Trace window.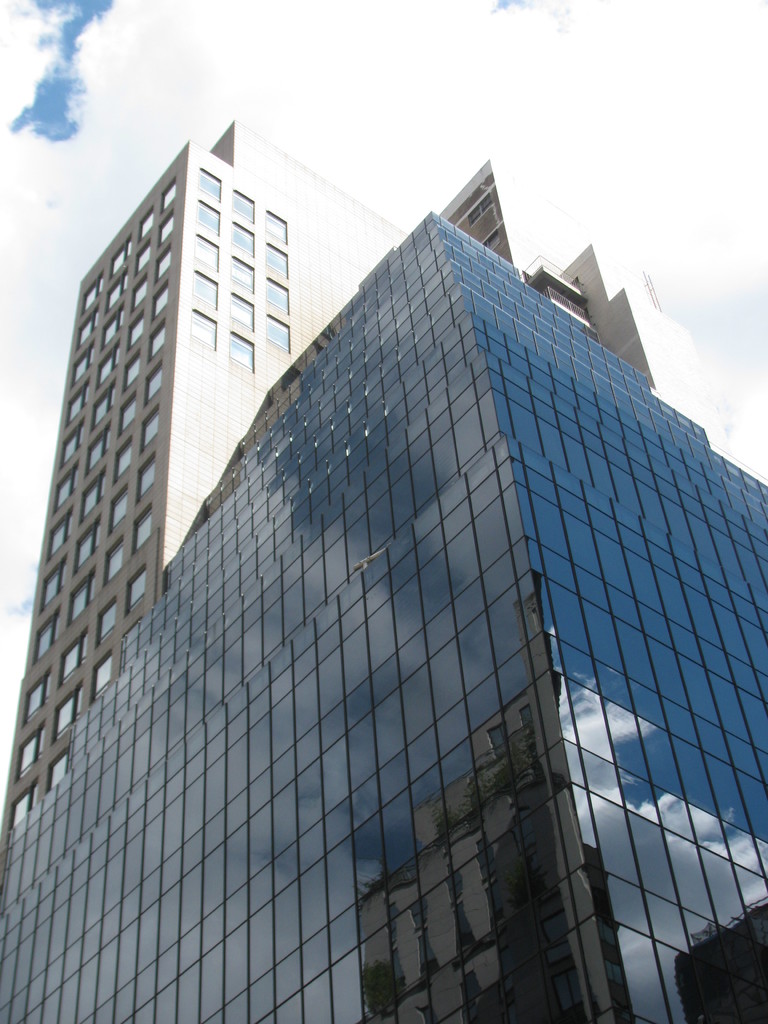
Traced to BBox(42, 559, 63, 605).
